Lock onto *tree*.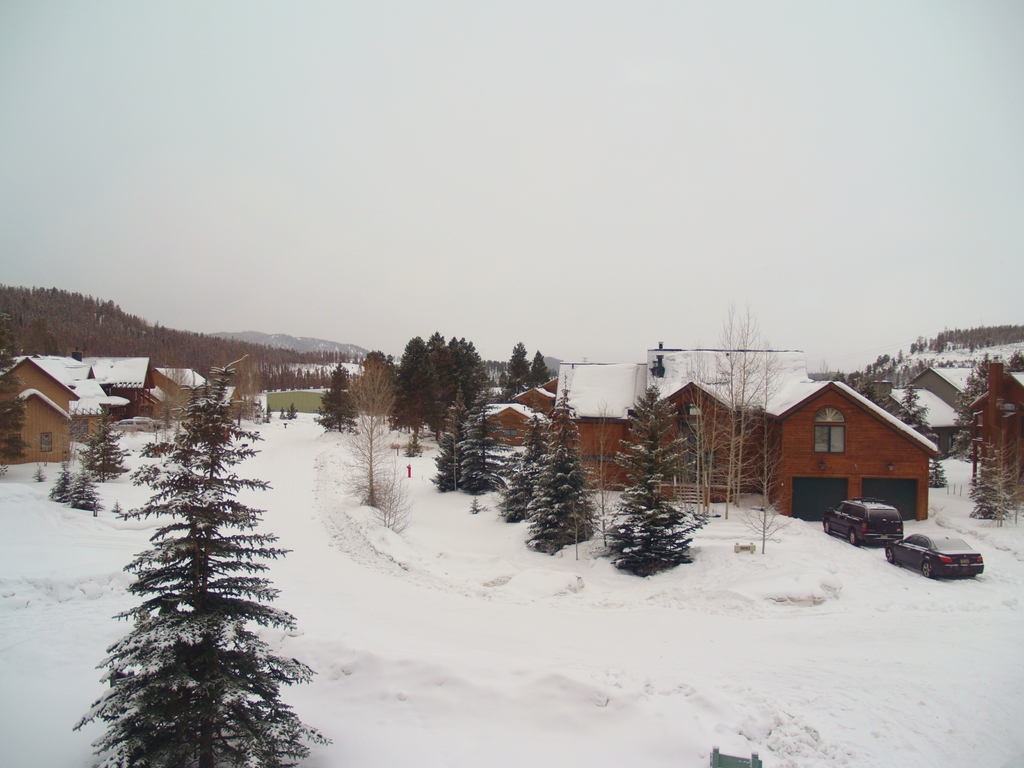
Locked: region(525, 374, 596, 558).
